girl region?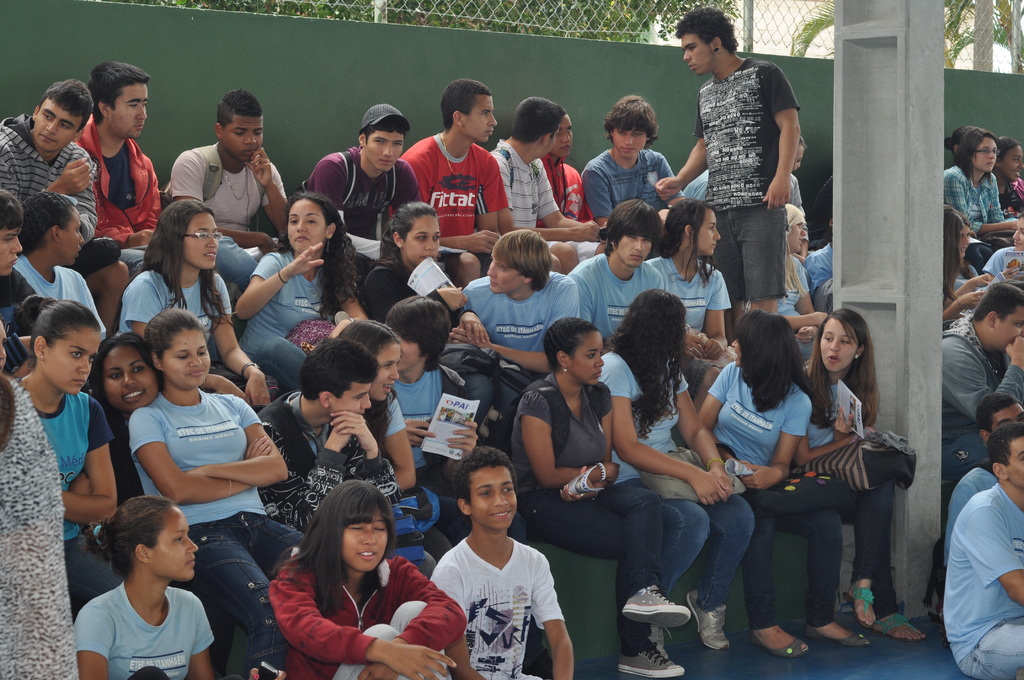
(x1=268, y1=479, x2=467, y2=679)
